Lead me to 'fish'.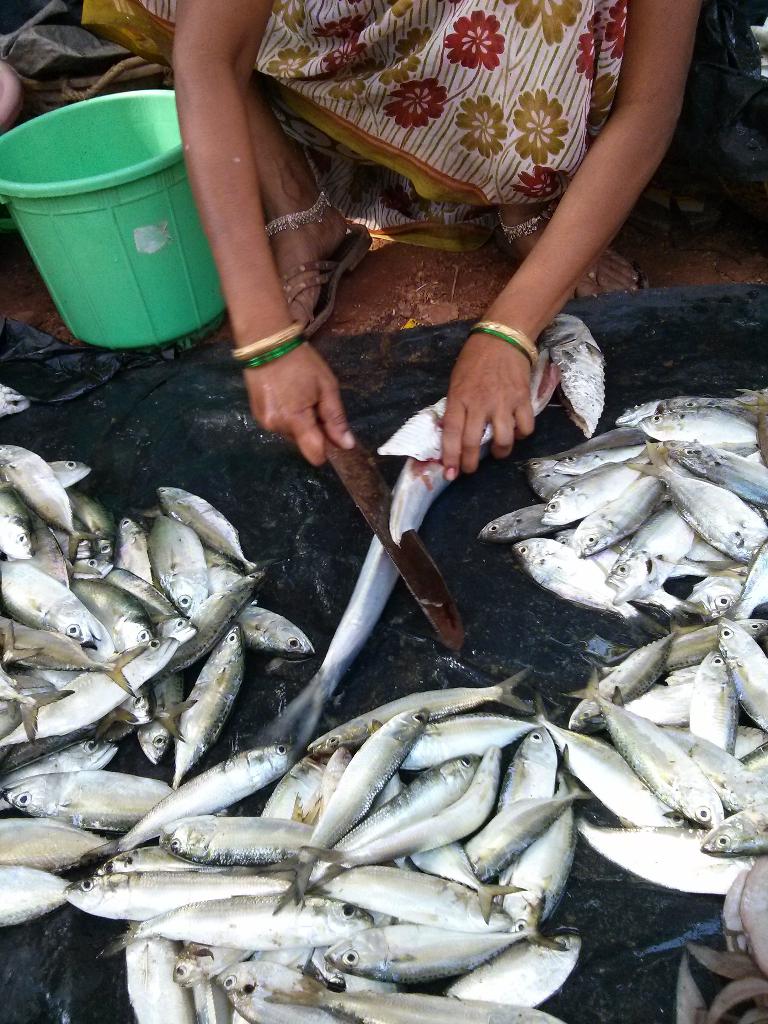
Lead to {"left": 550, "top": 314, "right": 618, "bottom": 433}.
